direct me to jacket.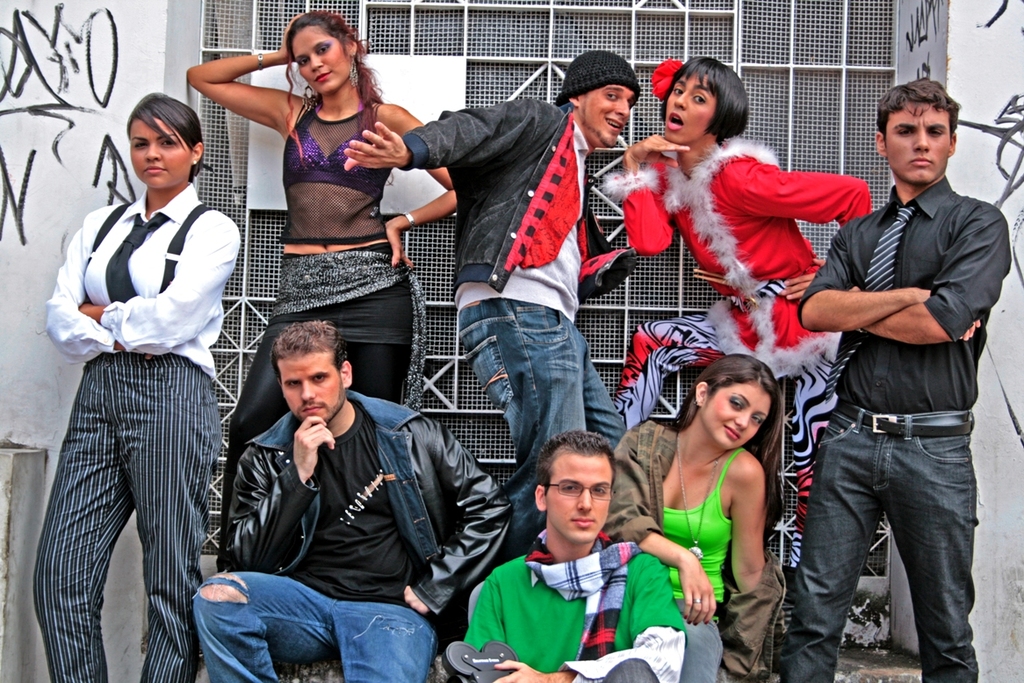
Direction: crop(403, 93, 640, 293).
